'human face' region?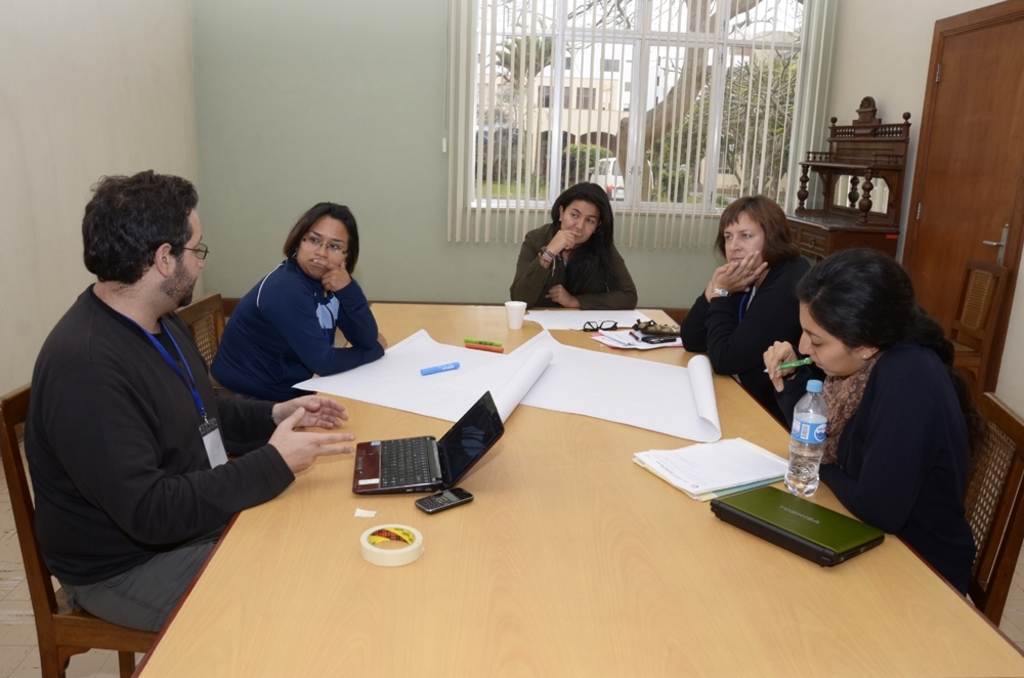
[561, 202, 600, 243]
